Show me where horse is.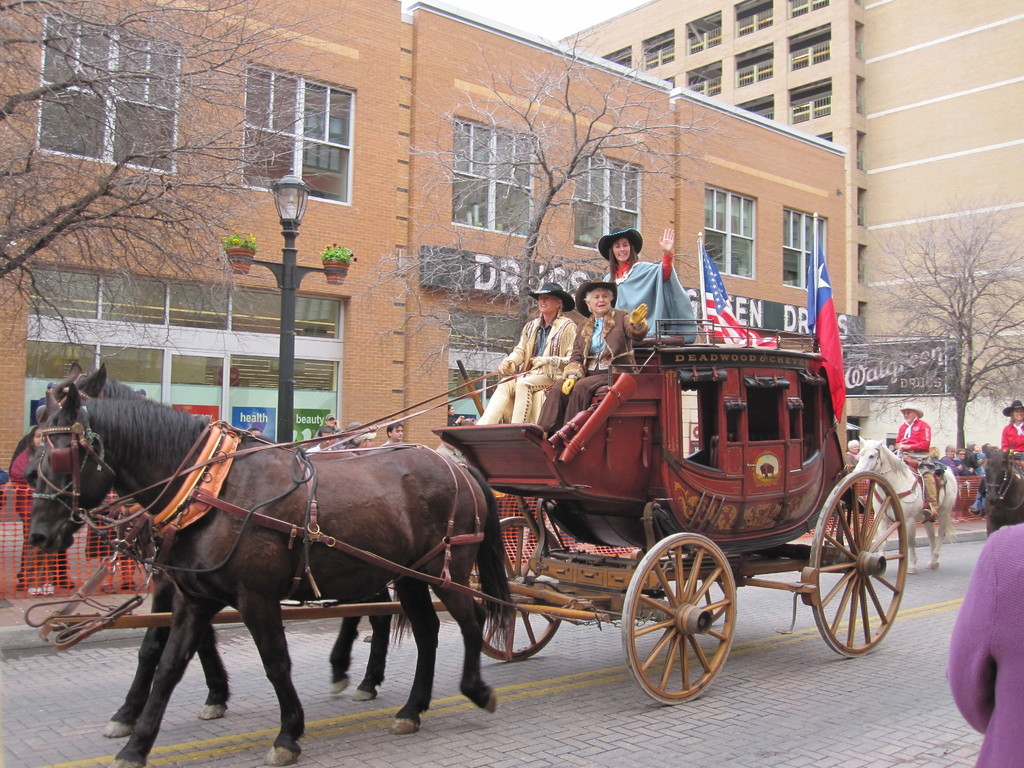
horse is at bbox=[982, 441, 1023, 539].
